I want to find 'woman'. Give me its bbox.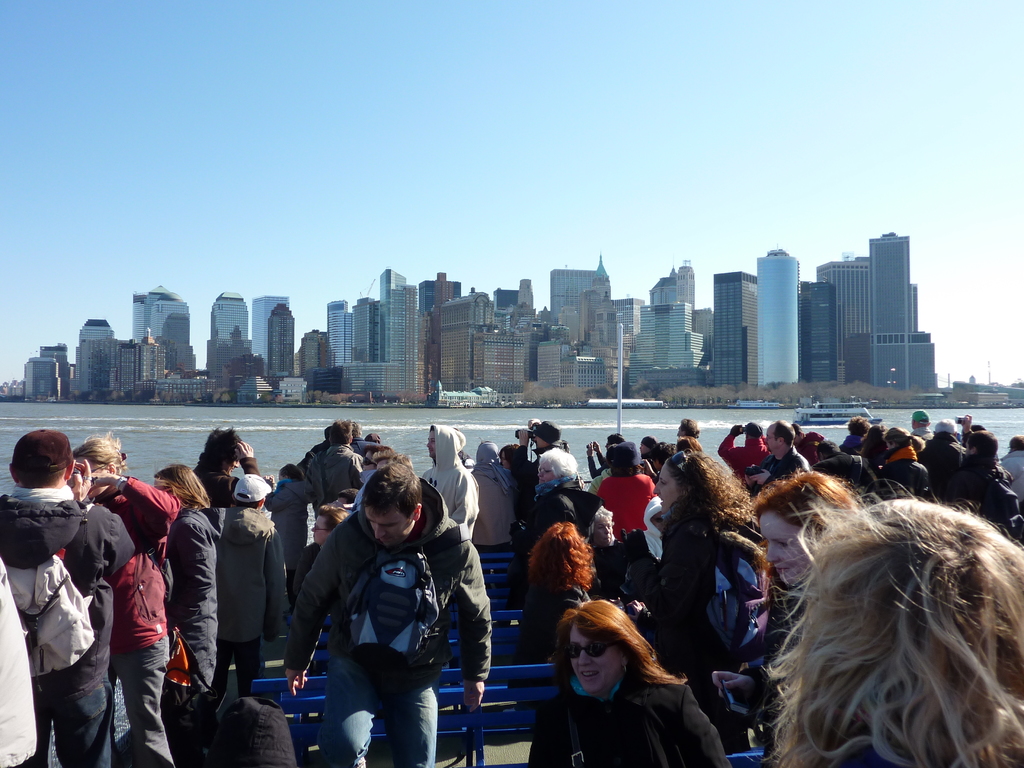
705:463:866:767.
